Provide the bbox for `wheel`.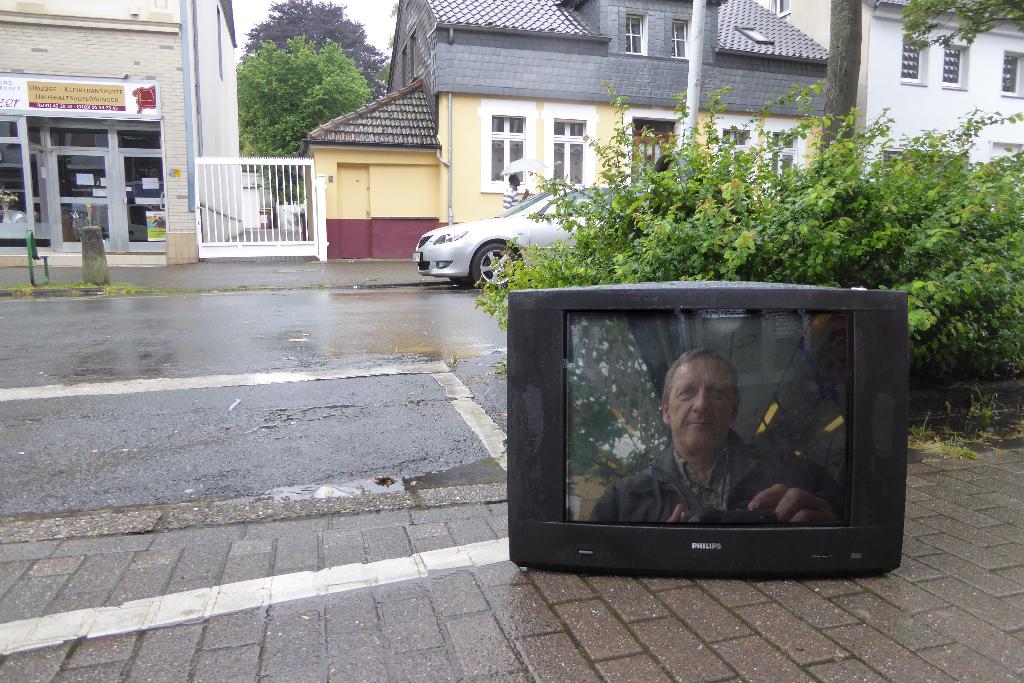
detection(449, 274, 475, 288).
